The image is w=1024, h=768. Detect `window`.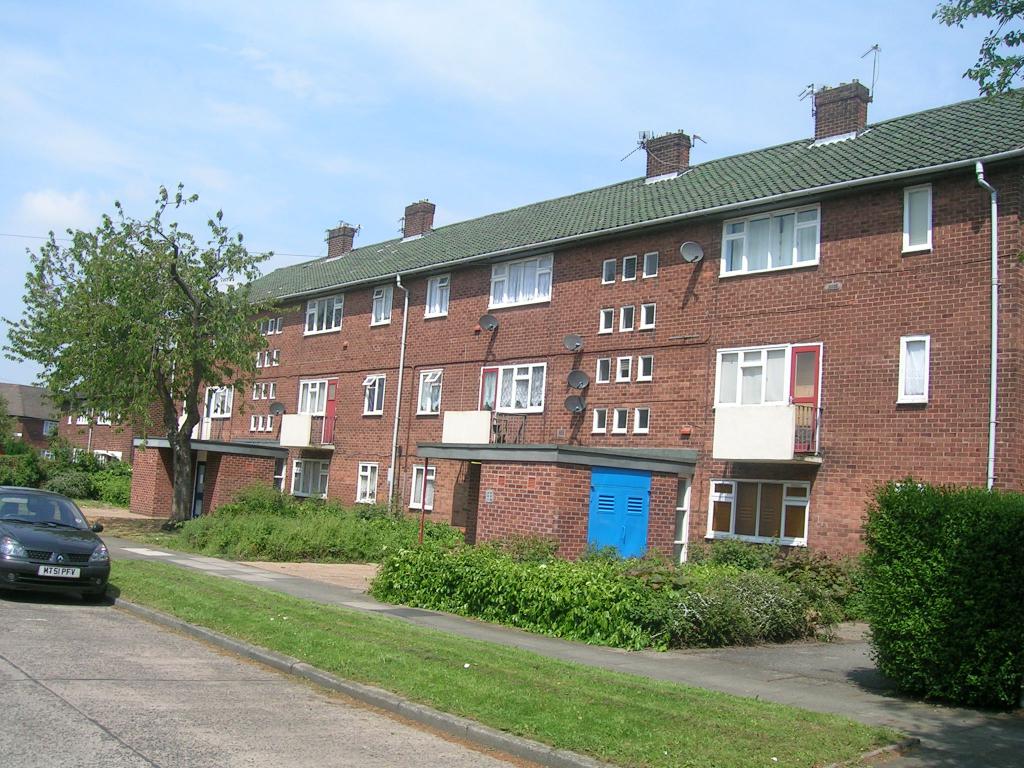
Detection: rect(255, 319, 282, 336).
